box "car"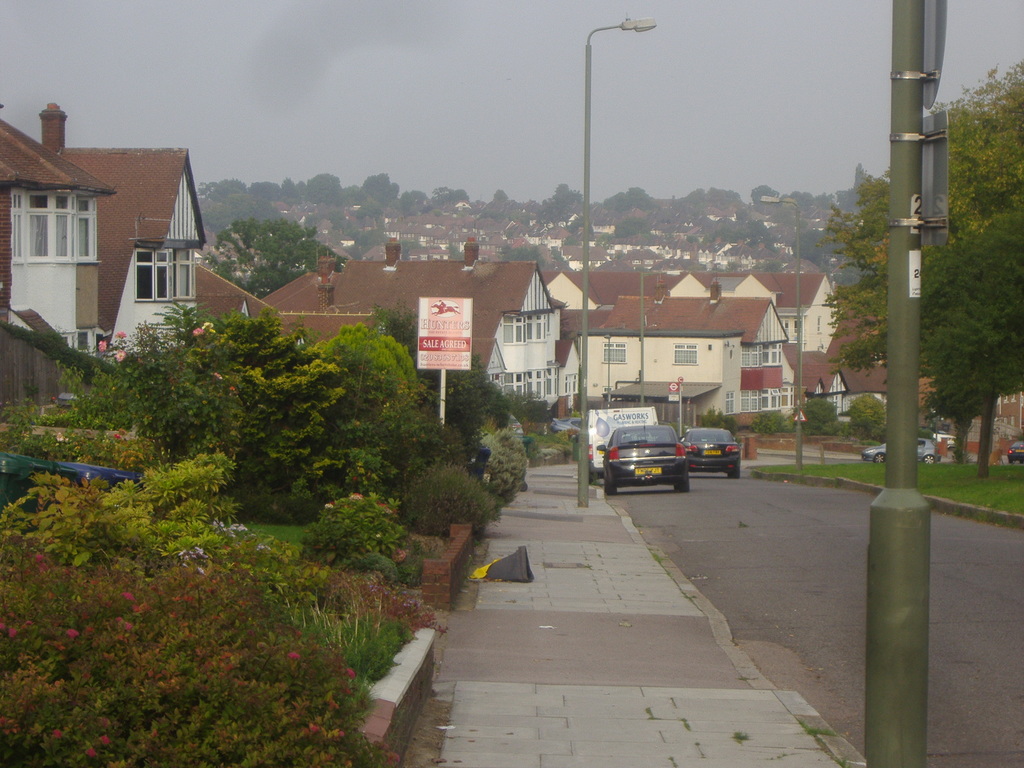
<region>685, 424, 742, 478</region>
